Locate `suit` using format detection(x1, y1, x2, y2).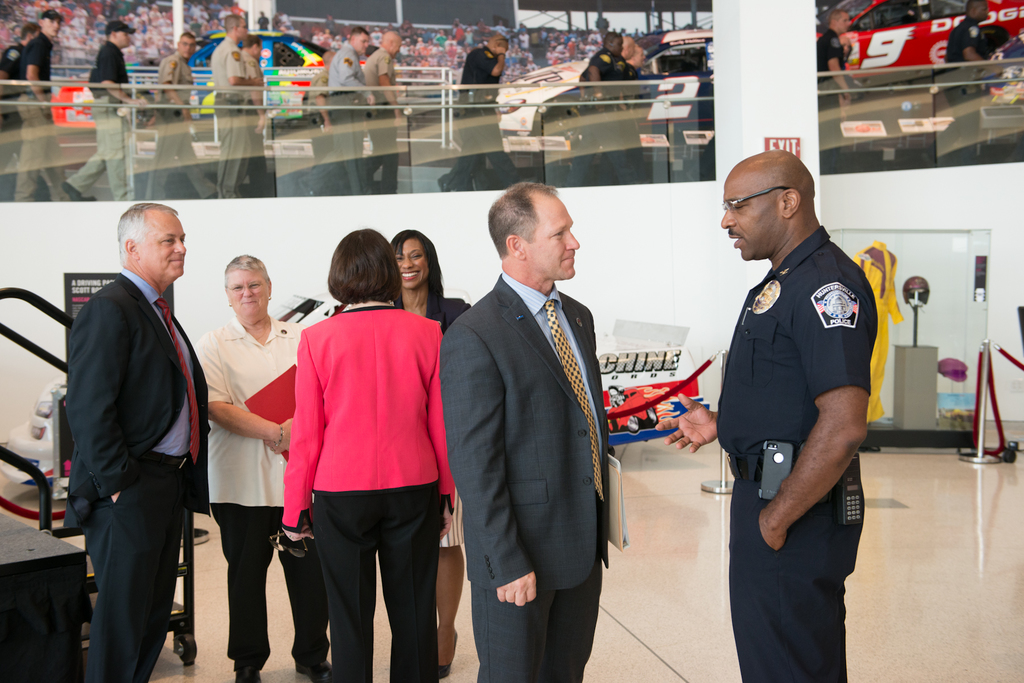
detection(280, 292, 460, 529).
